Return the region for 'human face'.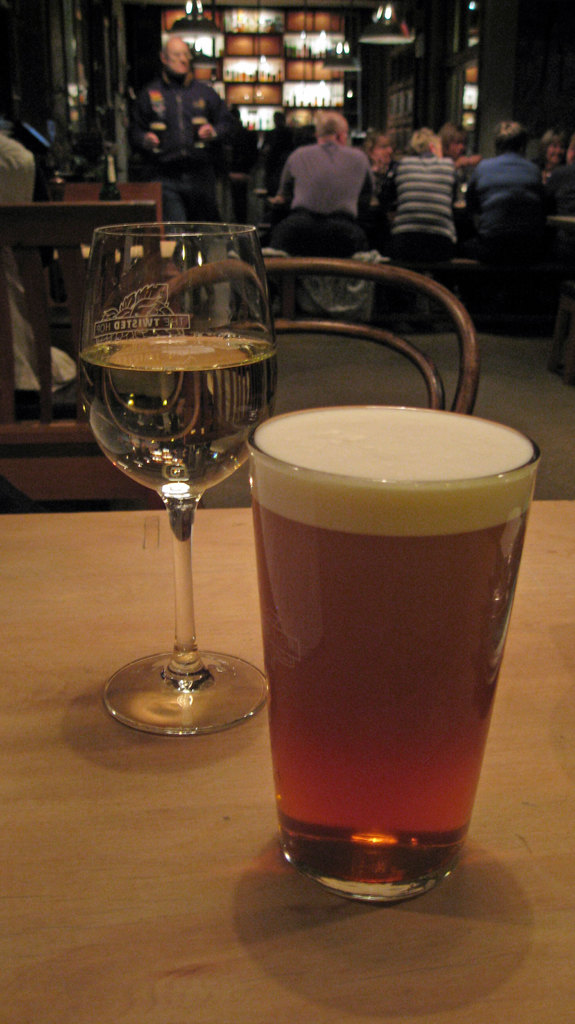
x1=547, y1=146, x2=560, y2=166.
